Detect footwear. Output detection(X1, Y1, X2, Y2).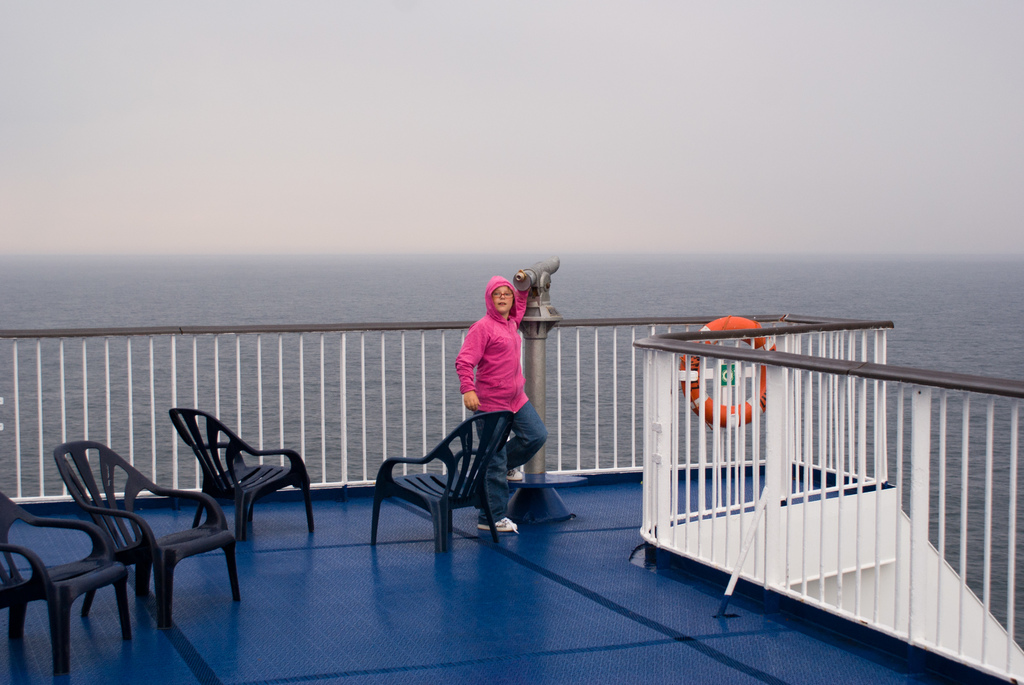
detection(507, 466, 521, 478).
